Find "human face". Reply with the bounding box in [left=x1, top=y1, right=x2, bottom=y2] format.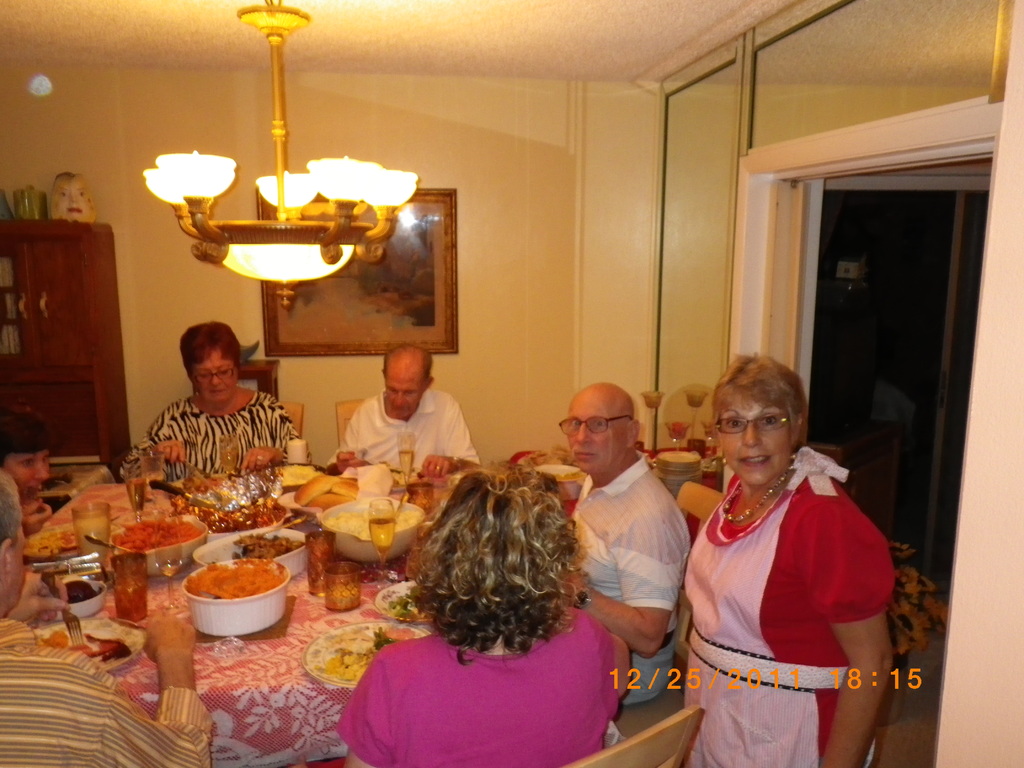
[left=193, top=351, right=239, bottom=403].
